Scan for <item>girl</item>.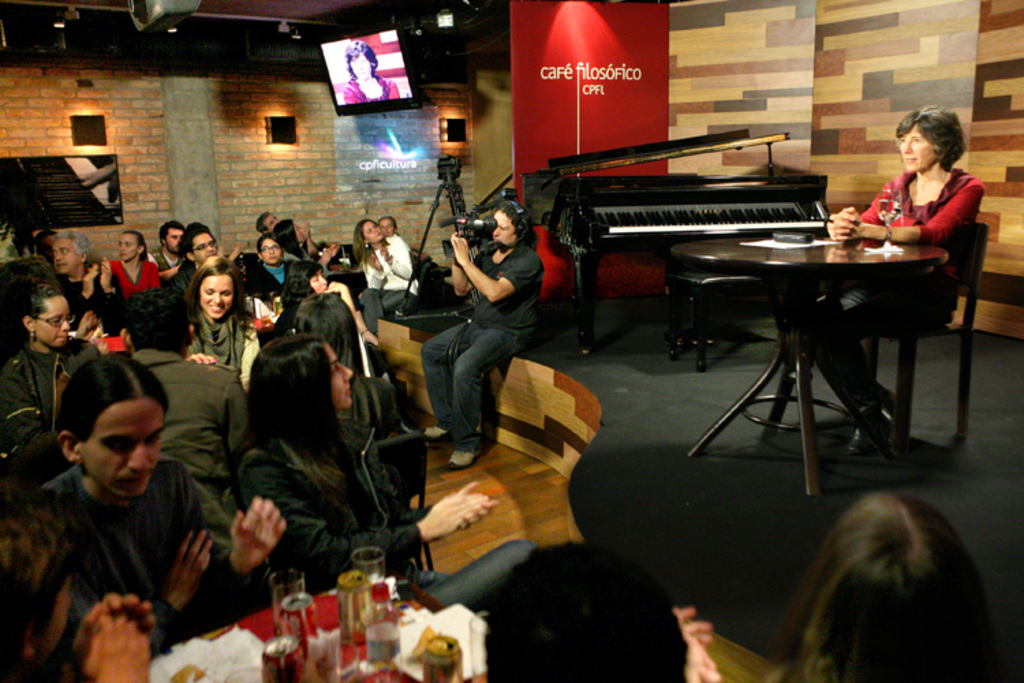
Scan result: box=[0, 279, 100, 421].
